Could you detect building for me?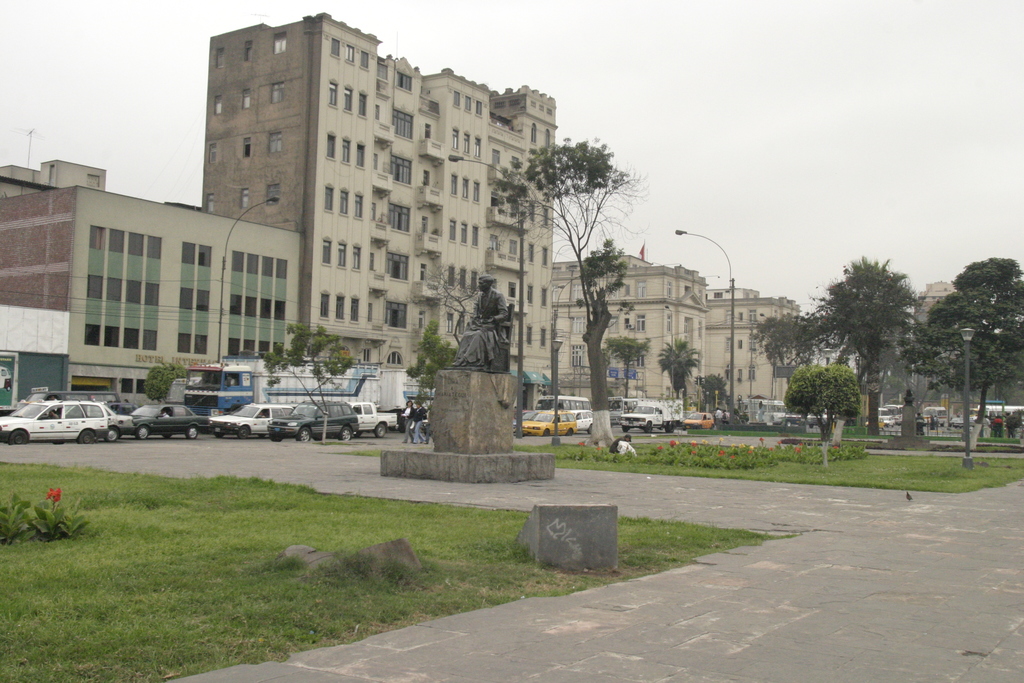
Detection result: Rect(0, 157, 109, 198).
